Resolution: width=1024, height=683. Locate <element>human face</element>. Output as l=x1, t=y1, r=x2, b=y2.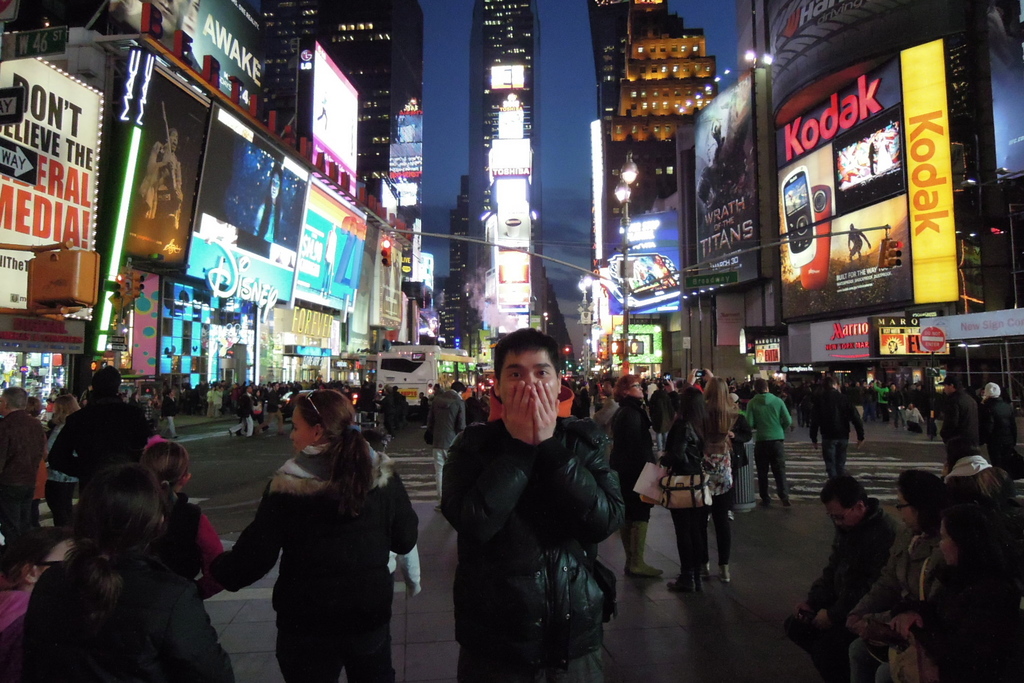
l=888, t=383, r=895, b=391.
